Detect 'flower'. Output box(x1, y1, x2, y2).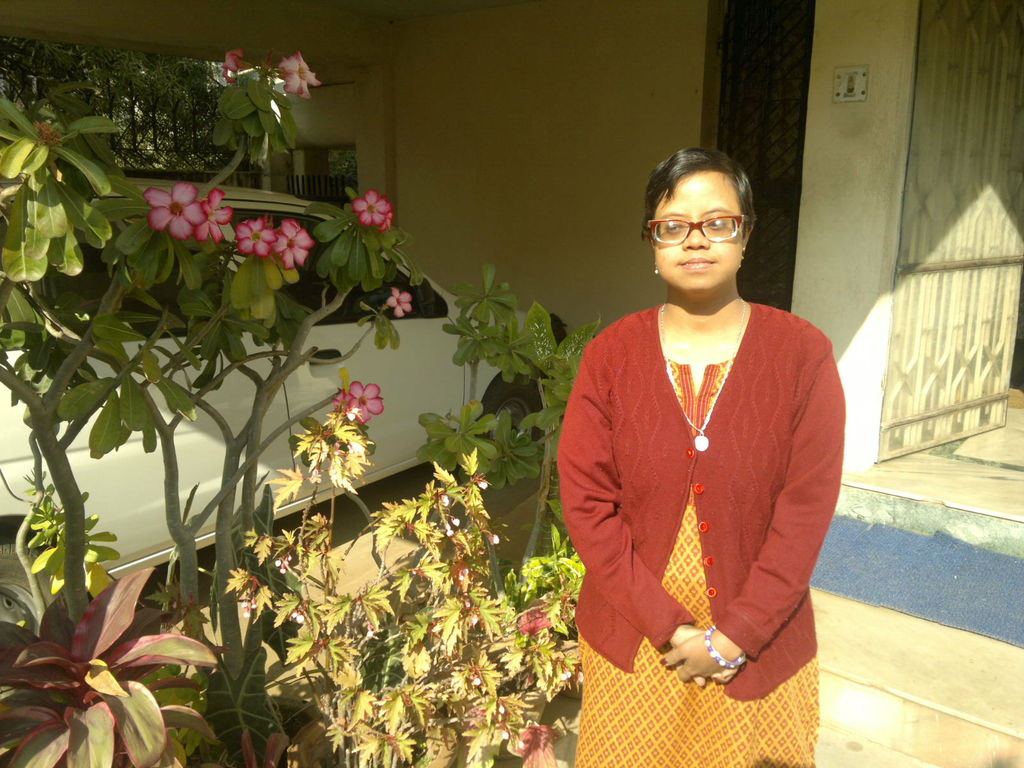
box(440, 493, 449, 506).
